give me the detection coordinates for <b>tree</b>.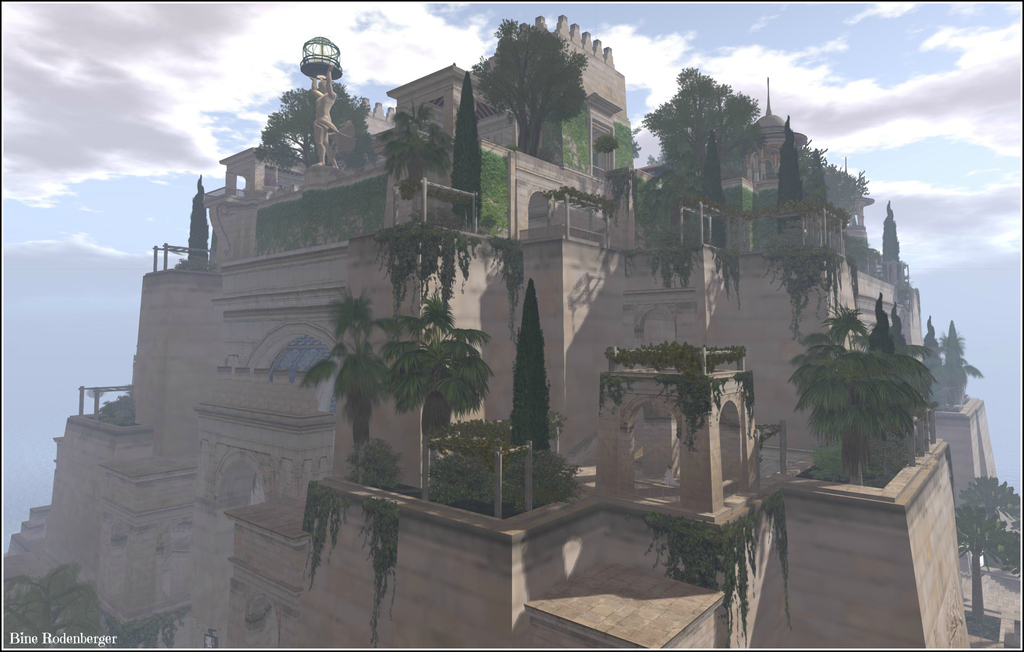
<bbox>389, 293, 479, 435</bbox>.
